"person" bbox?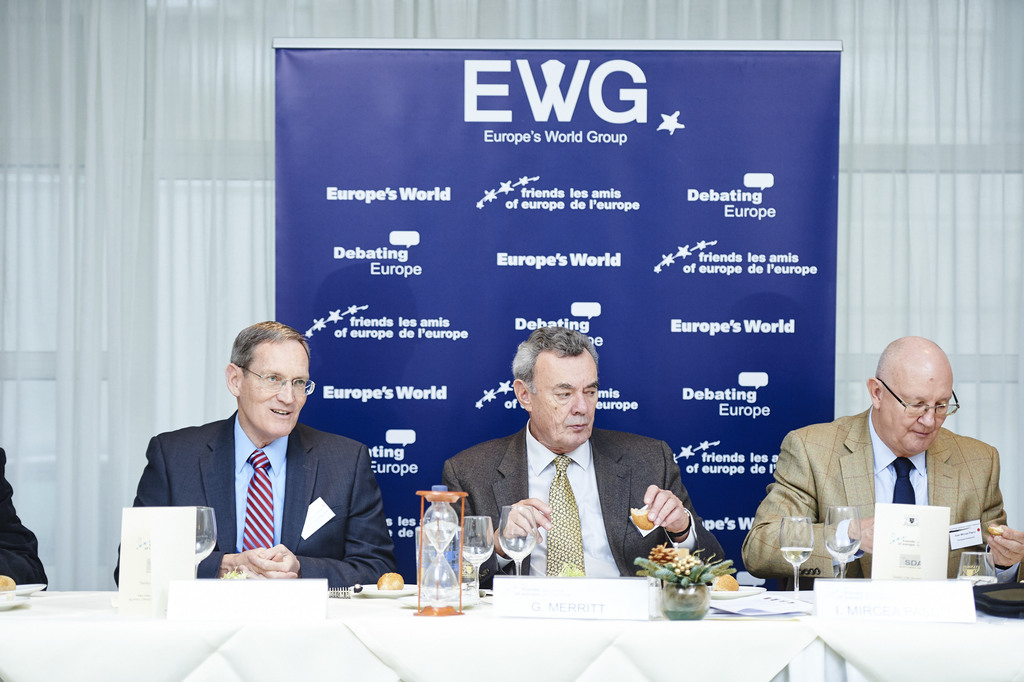
0:447:50:593
